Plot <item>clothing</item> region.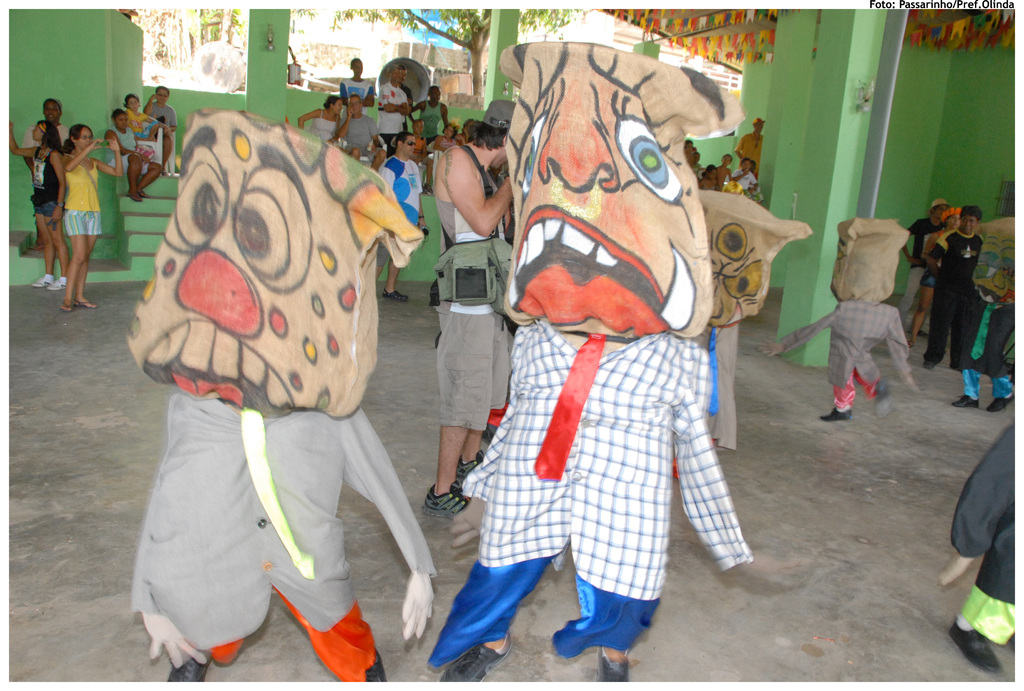
Plotted at (129,393,436,683).
